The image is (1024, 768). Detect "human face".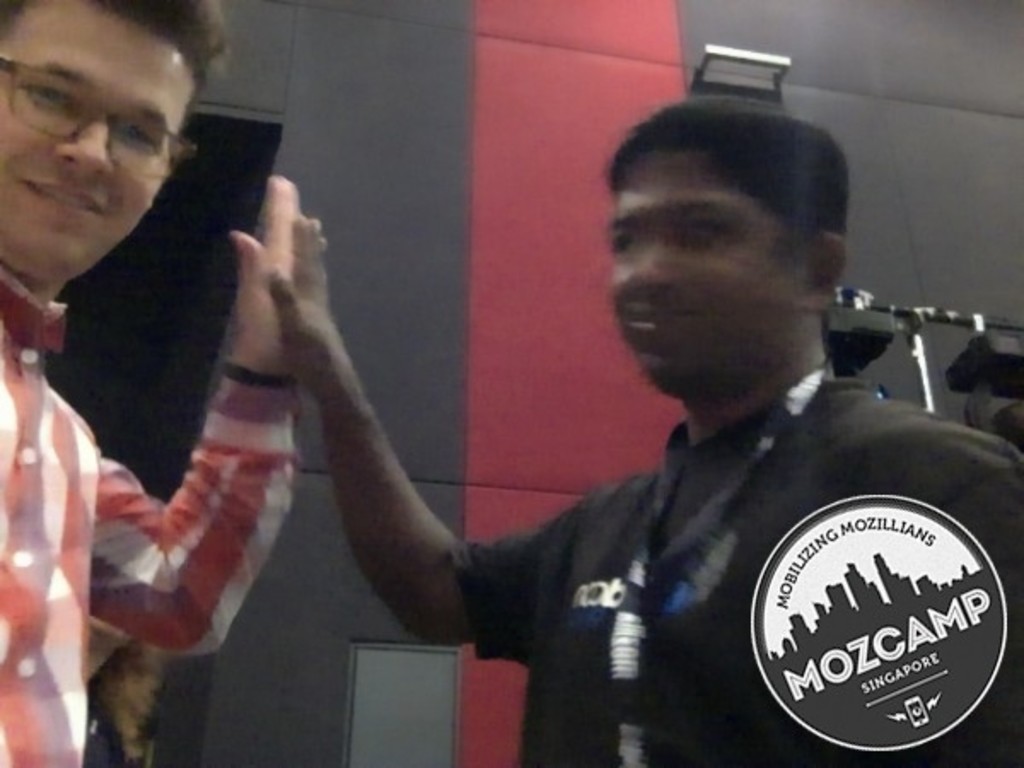
Detection: left=0, top=0, right=193, bottom=283.
